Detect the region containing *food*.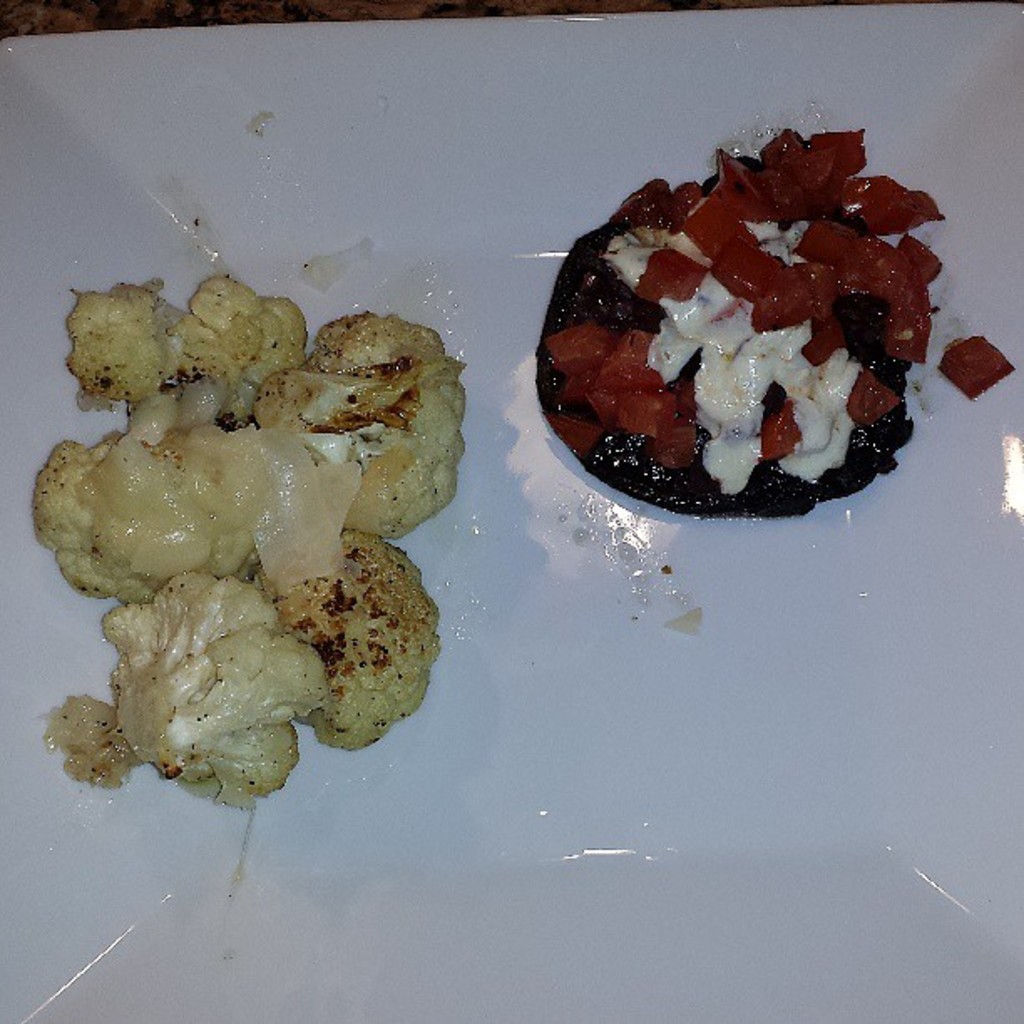
box=[940, 330, 1017, 400].
